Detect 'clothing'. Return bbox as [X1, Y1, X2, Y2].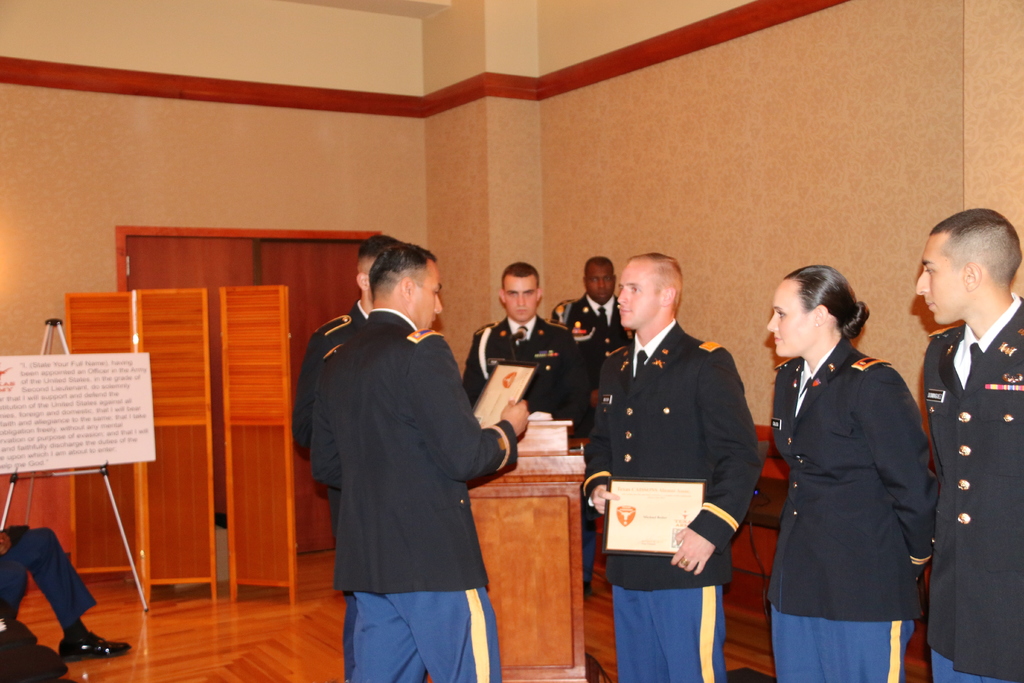
[0, 523, 95, 635].
